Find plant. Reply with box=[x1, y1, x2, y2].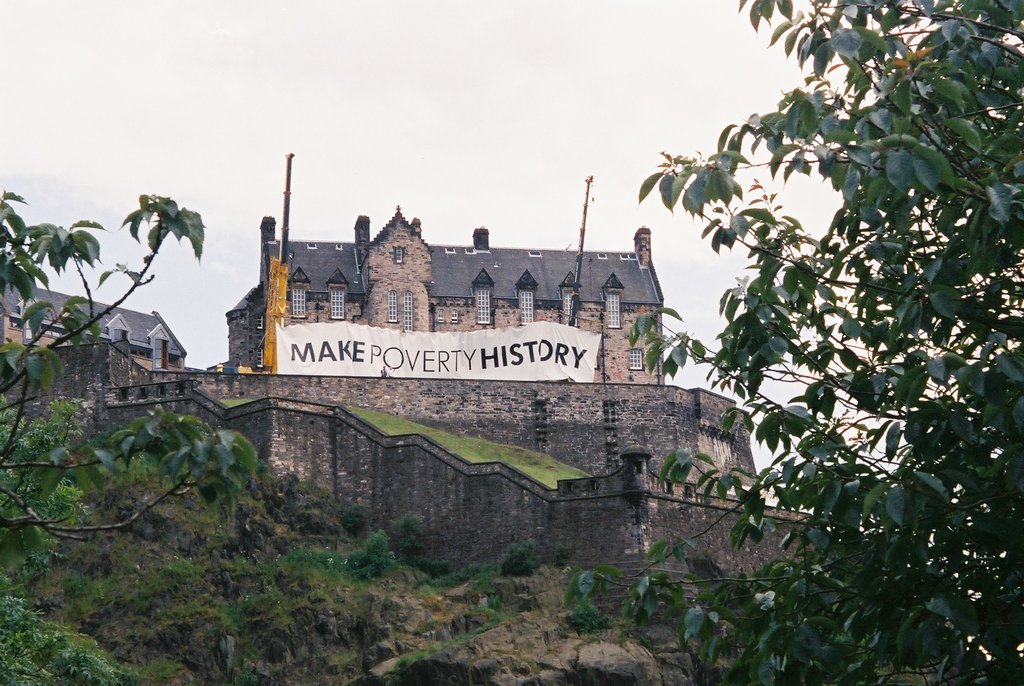
box=[506, 653, 542, 677].
